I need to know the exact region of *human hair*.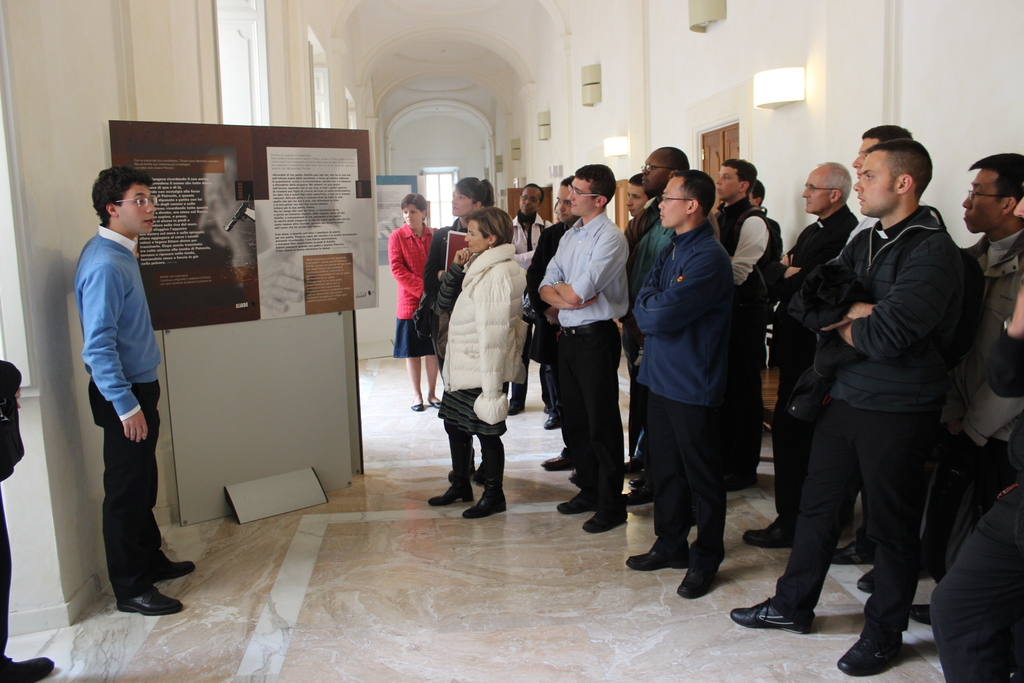
Region: box=[456, 168, 493, 211].
